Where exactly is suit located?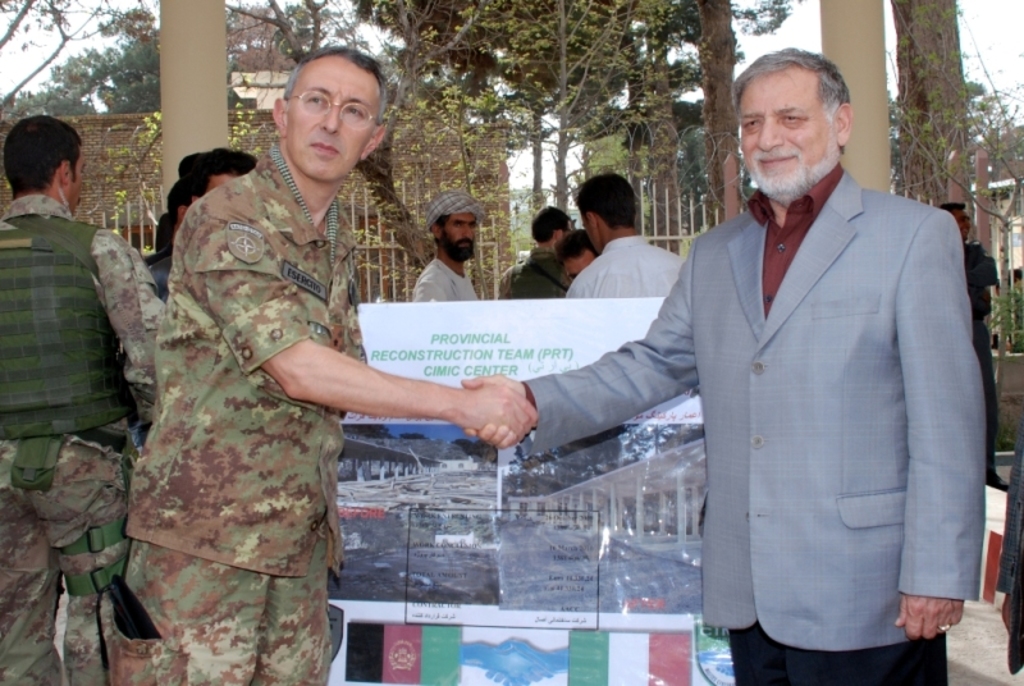
Its bounding box is pyautogui.locateOnScreen(517, 155, 993, 685).
